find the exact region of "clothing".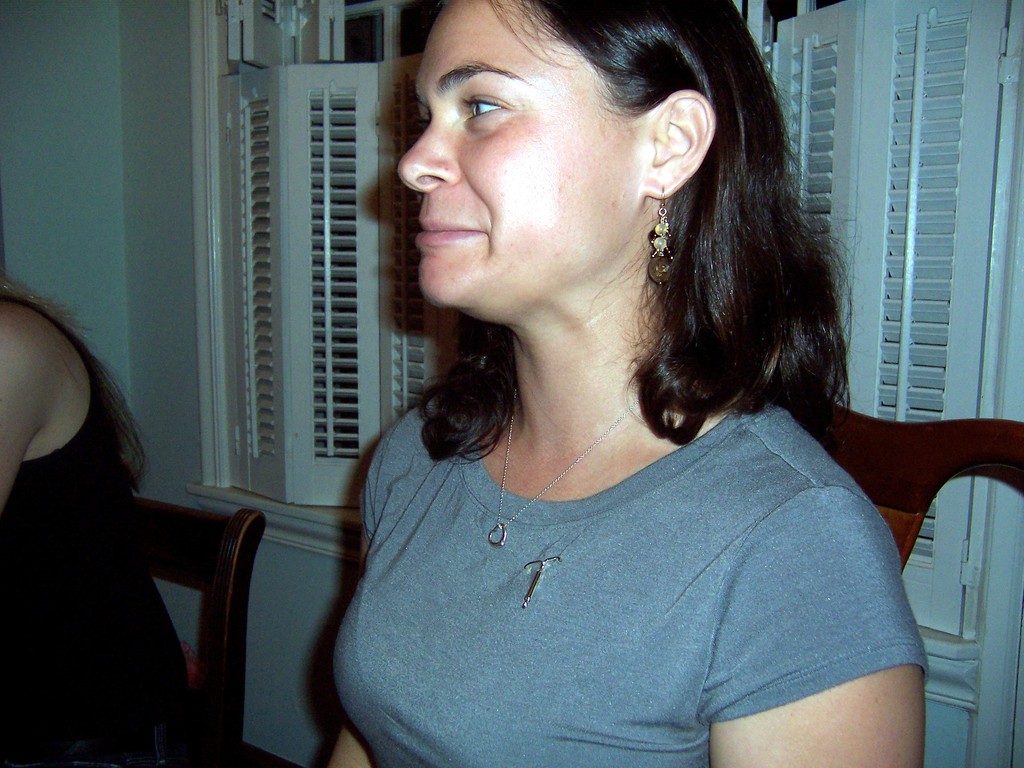
Exact region: [left=0, top=298, right=195, bottom=767].
